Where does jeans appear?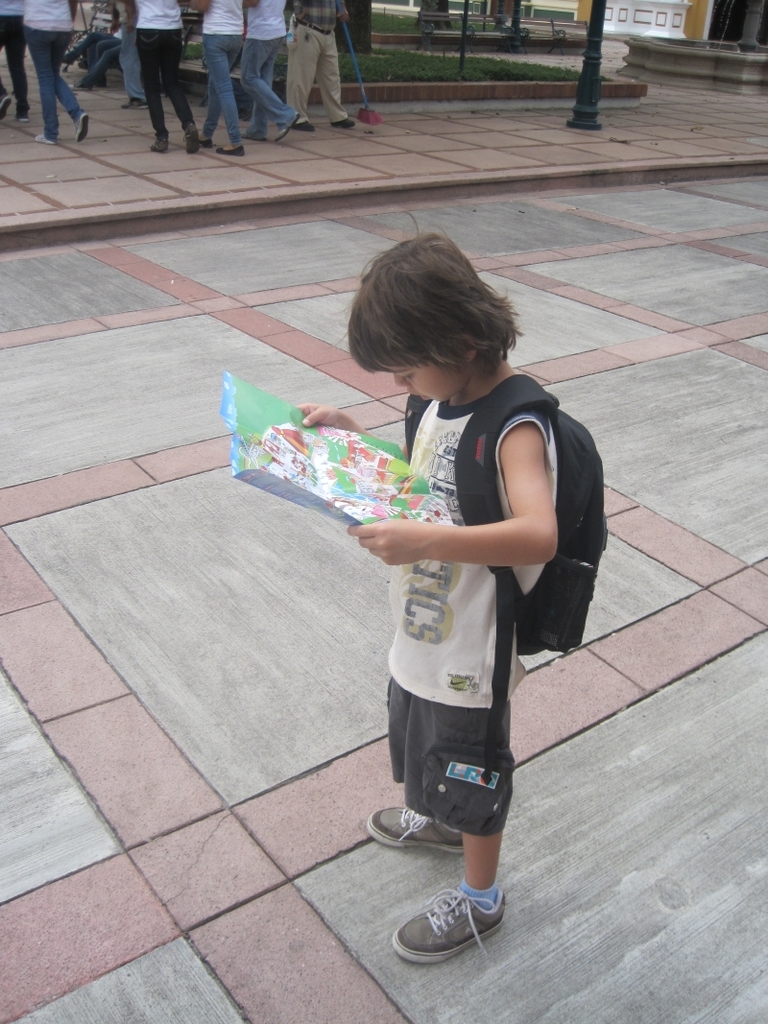
Appears at x1=26 y1=27 x2=92 y2=132.
